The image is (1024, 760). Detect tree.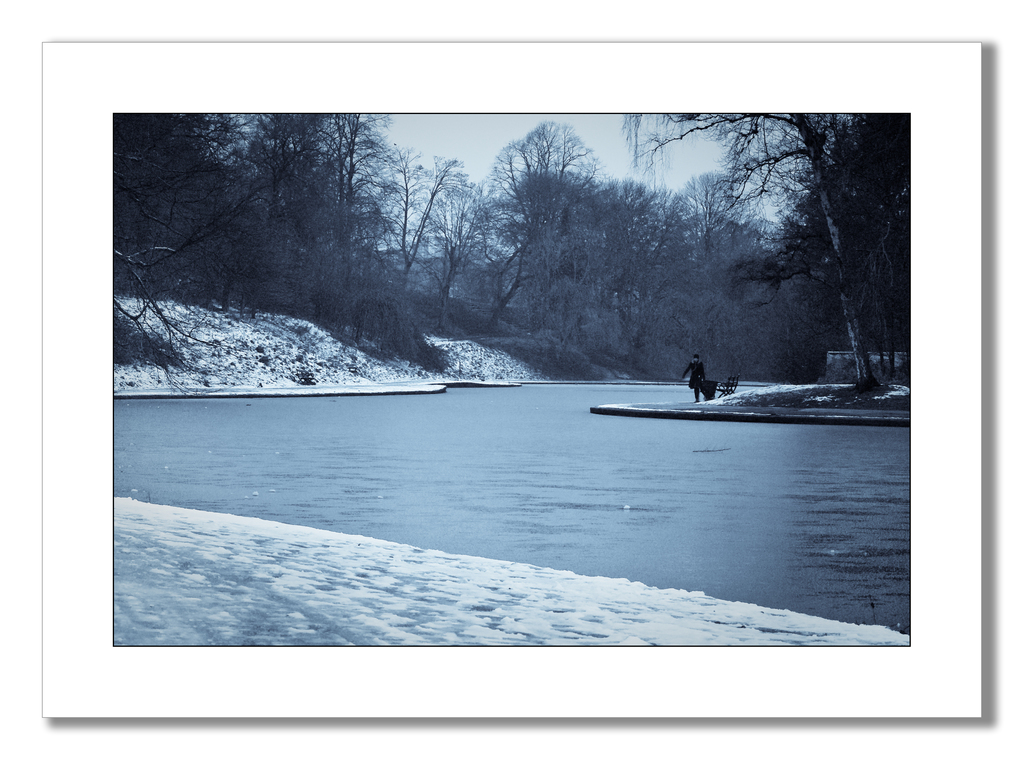
Detection: {"left": 113, "top": 120, "right": 228, "bottom": 292}.
